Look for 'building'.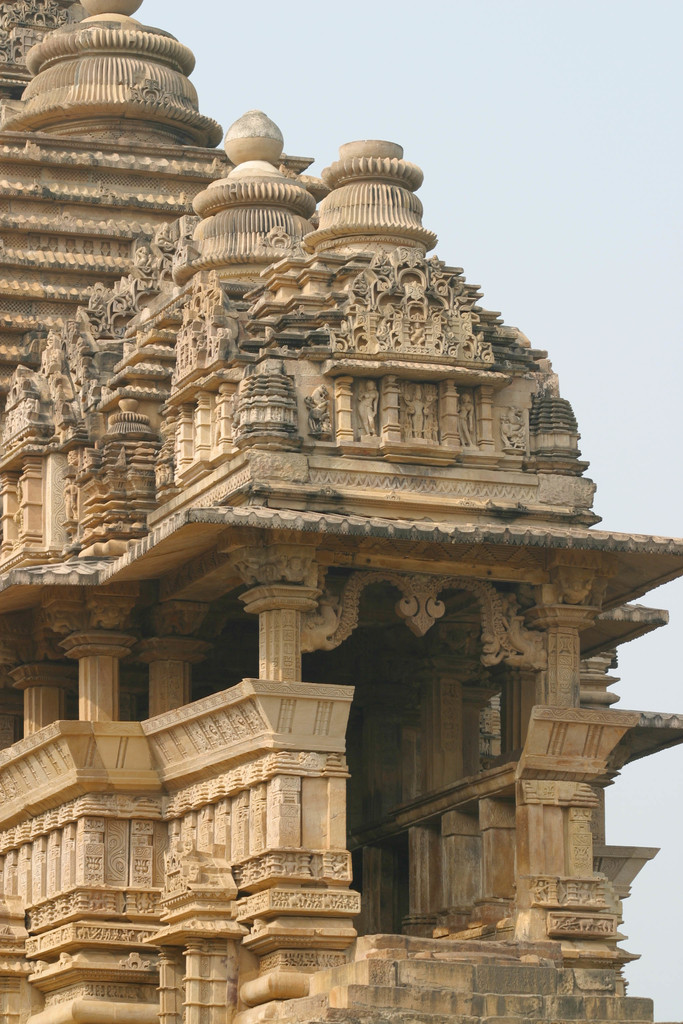
Found: box=[0, 0, 682, 1023].
